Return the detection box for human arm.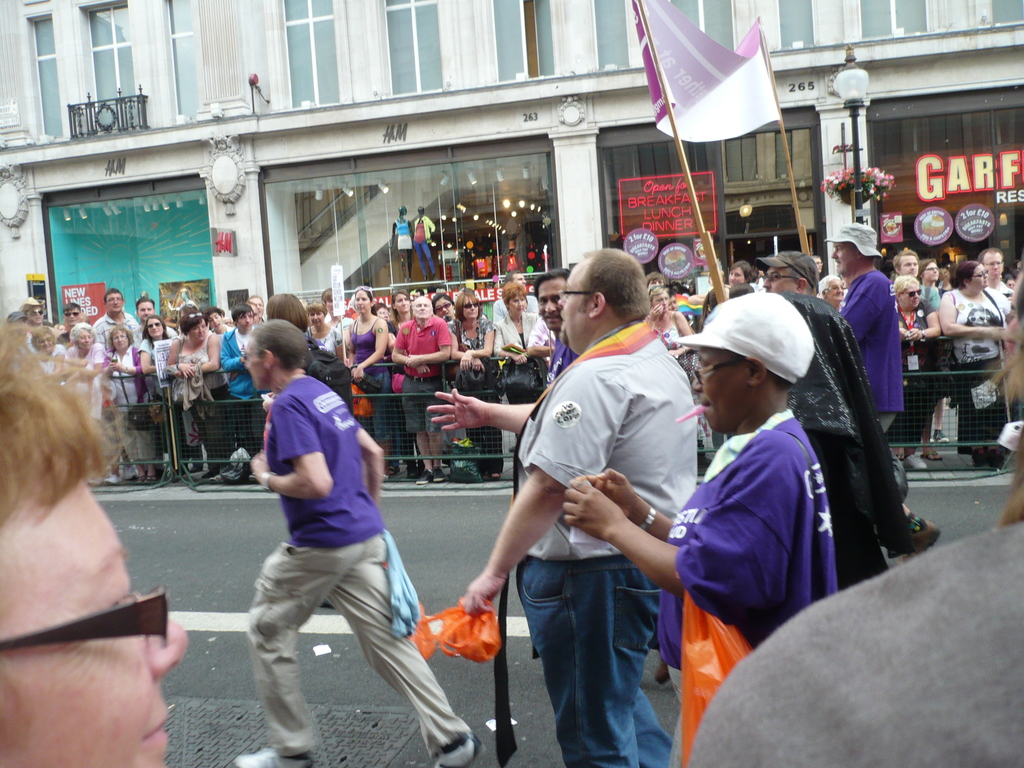
404,318,451,368.
